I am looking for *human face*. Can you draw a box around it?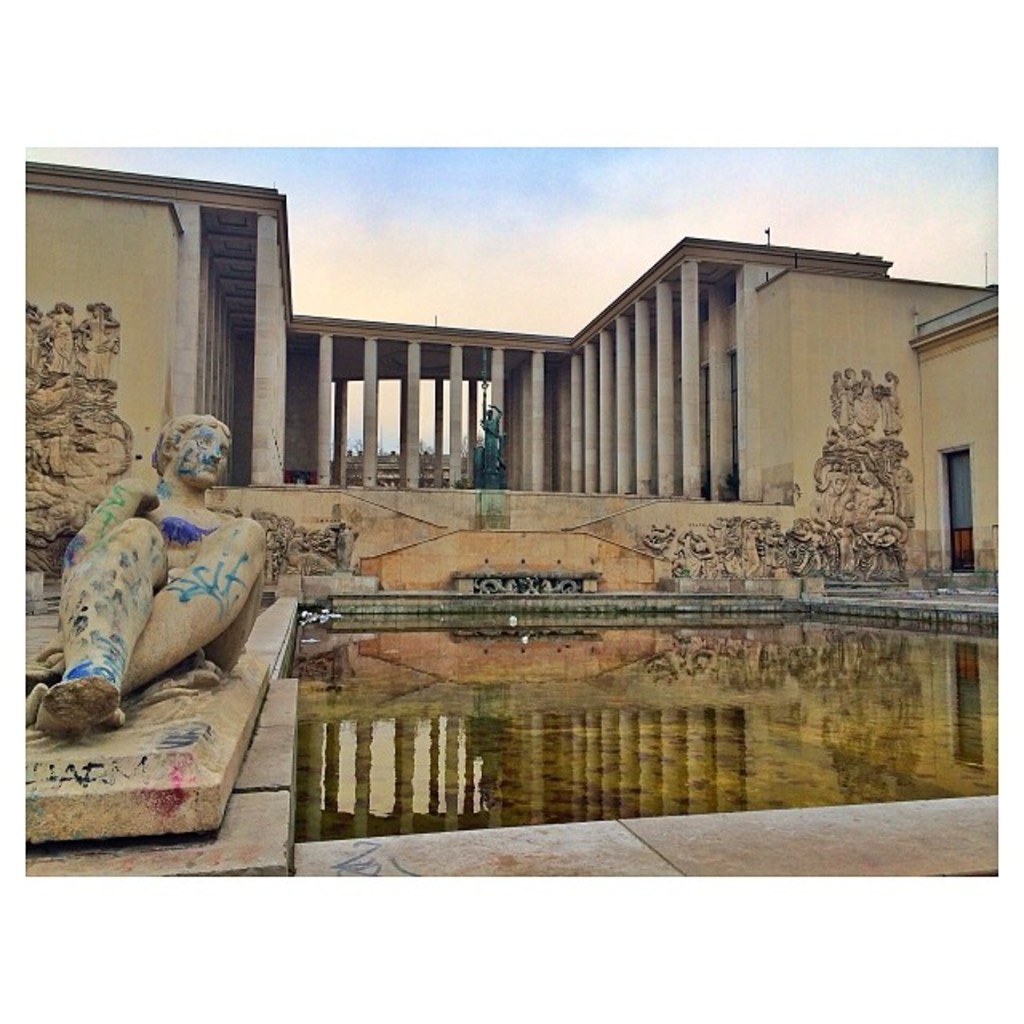
Sure, the bounding box is 178 426 232 490.
